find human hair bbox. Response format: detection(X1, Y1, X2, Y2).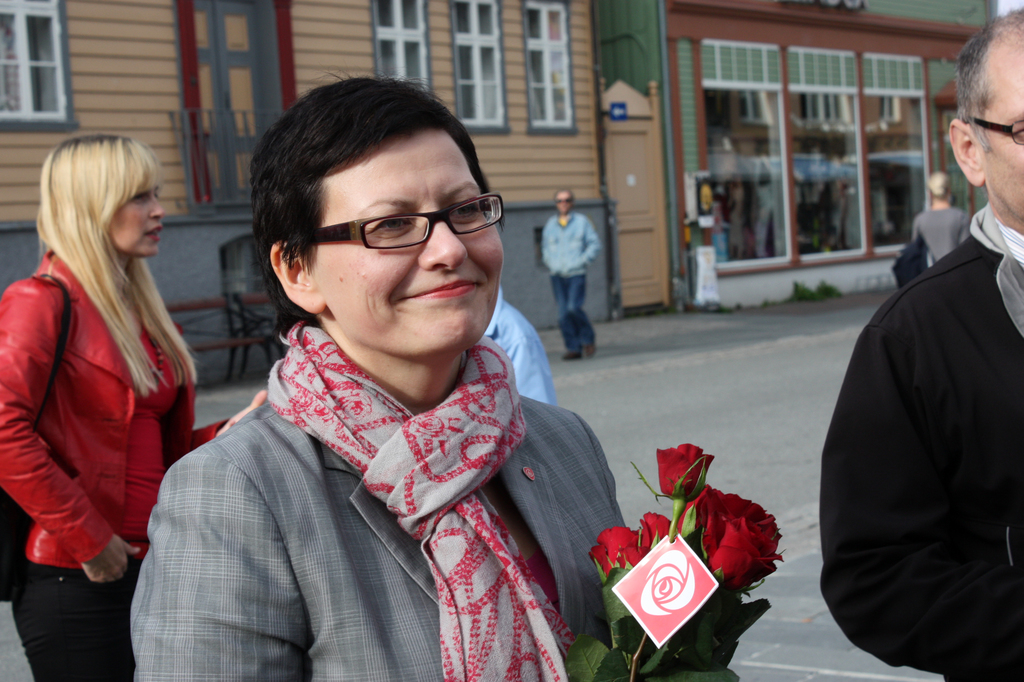
detection(35, 138, 199, 397).
